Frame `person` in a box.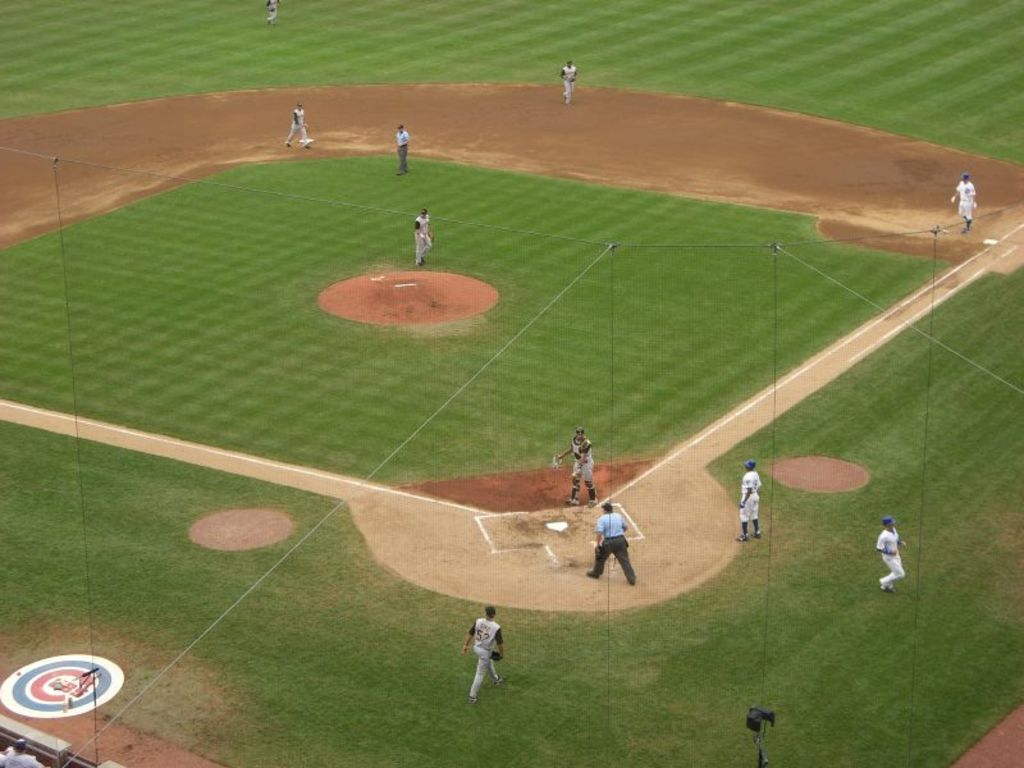
(415, 205, 434, 266).
